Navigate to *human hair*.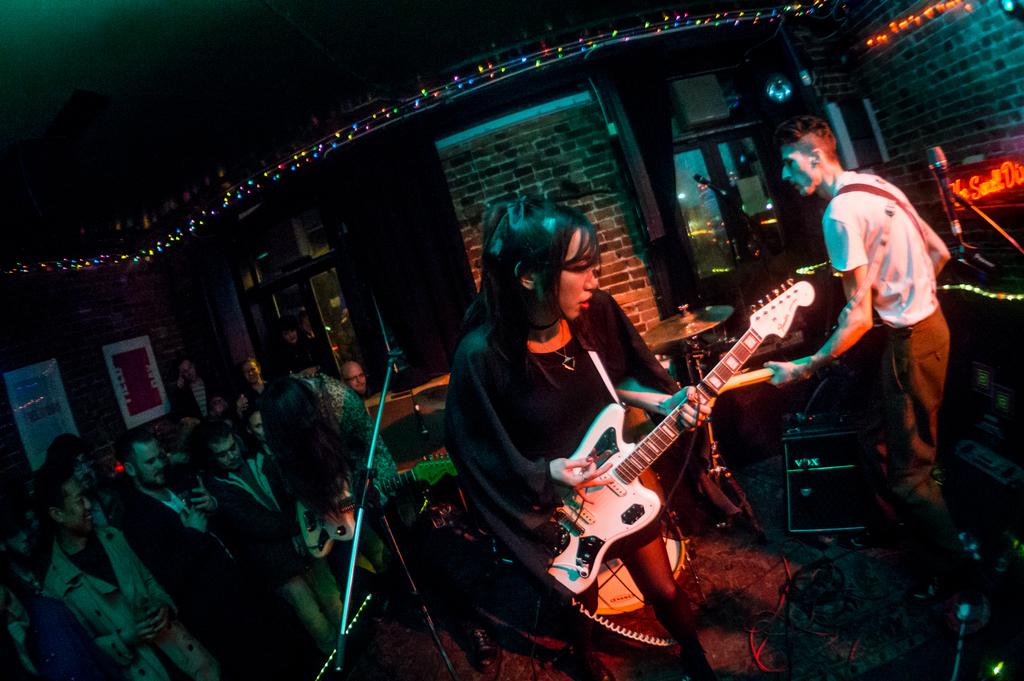
Navigation target: detection(201, 414, 236, 450).
